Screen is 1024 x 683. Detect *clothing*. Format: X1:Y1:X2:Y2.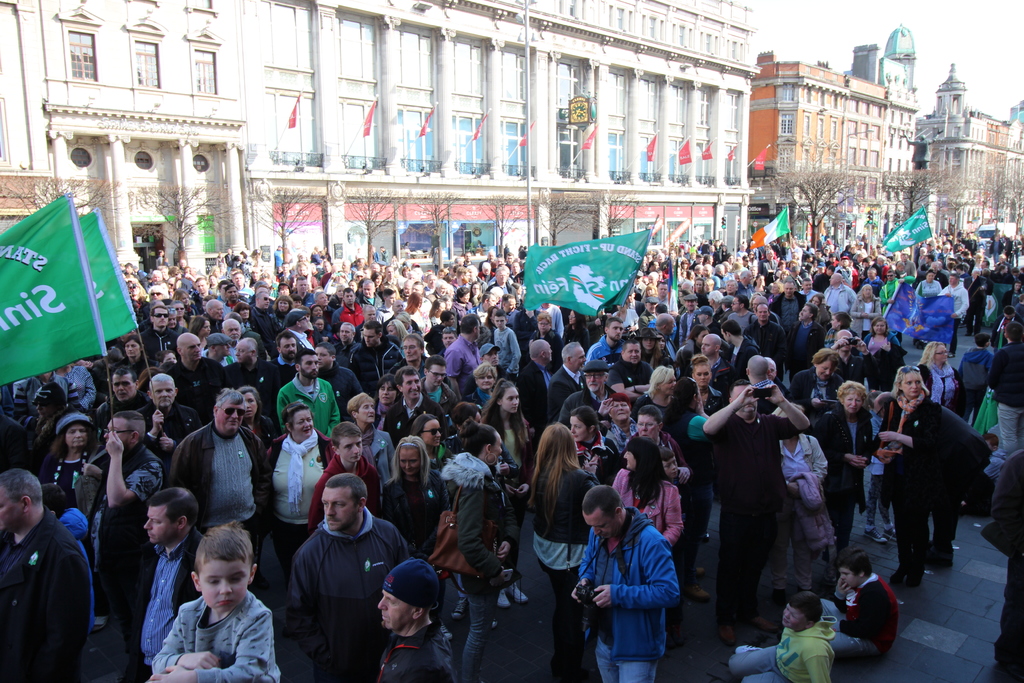
771:294:804:319.
